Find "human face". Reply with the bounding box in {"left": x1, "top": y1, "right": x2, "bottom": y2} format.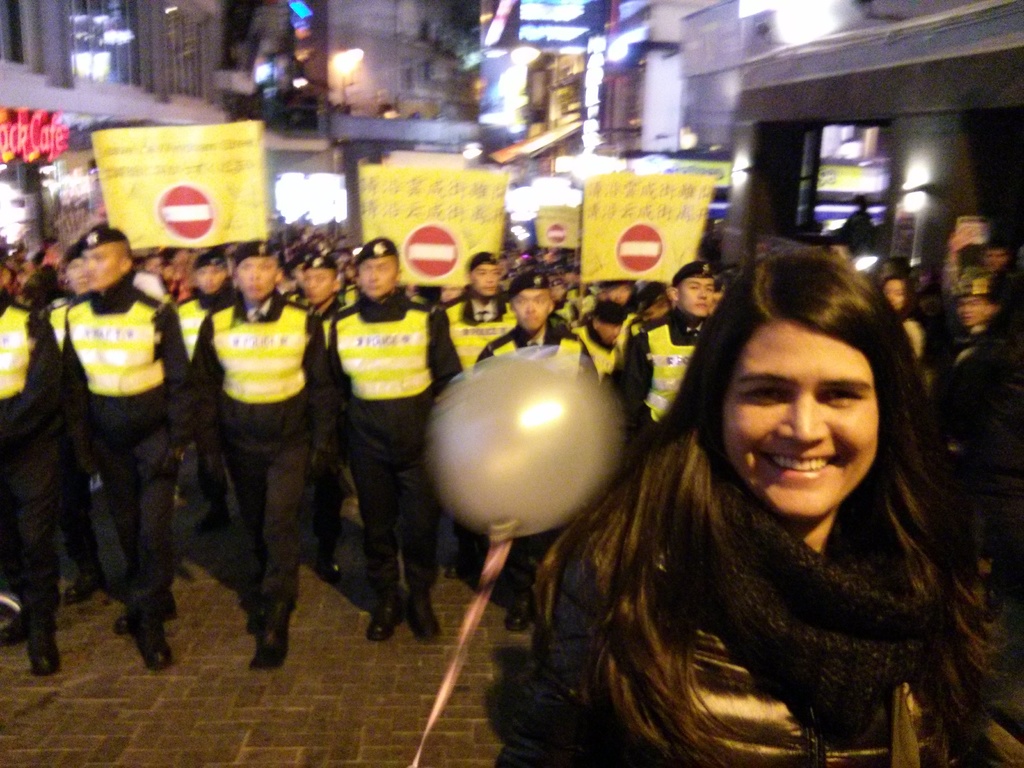
{"left": 724, "top": 316, "right": 880, "bottom": 520}.
